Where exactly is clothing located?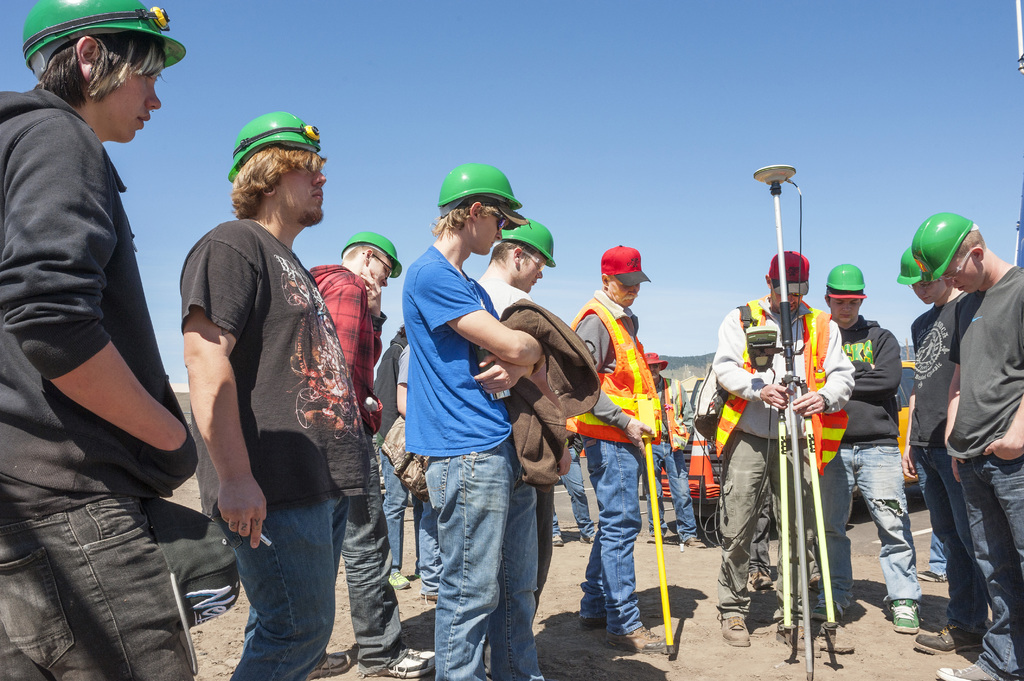
Its bounding box is detection(495, 284, 564, 600).
